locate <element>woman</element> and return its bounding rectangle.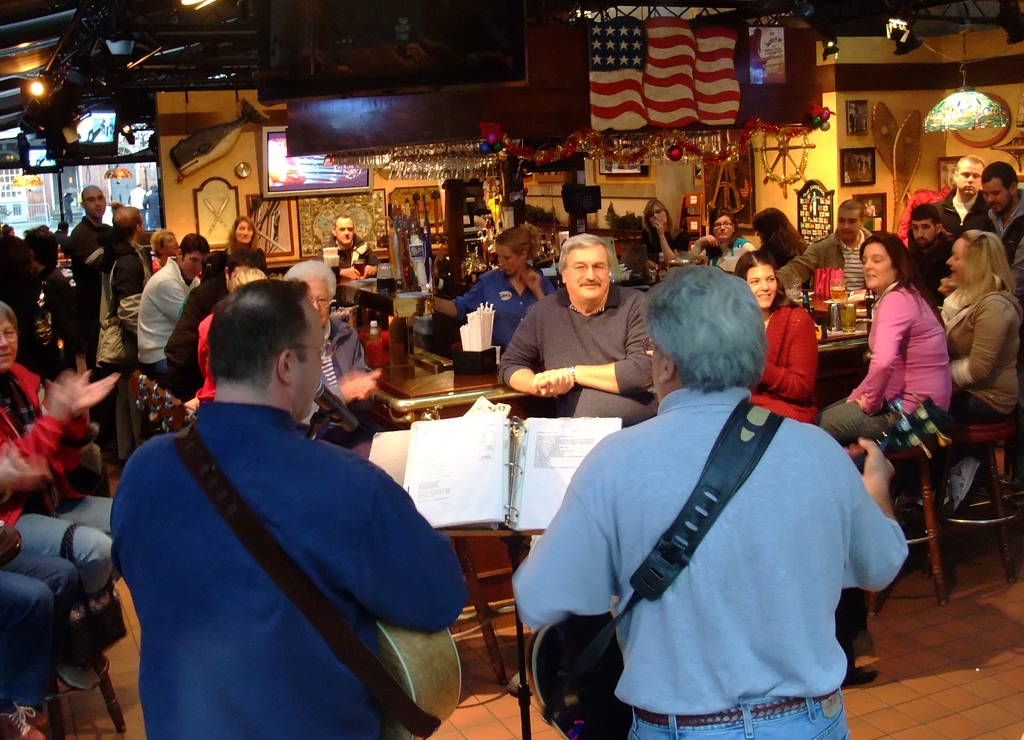
rect(0, 299, 118, 688).
